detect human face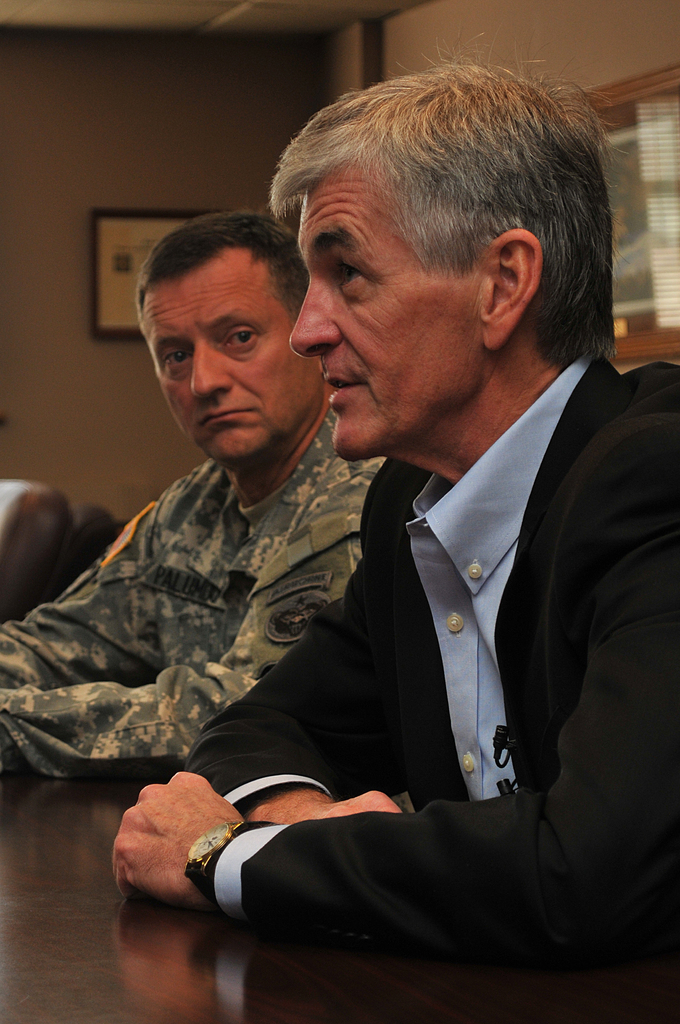
<bbox>289, 156, 481, 462</bbox>
